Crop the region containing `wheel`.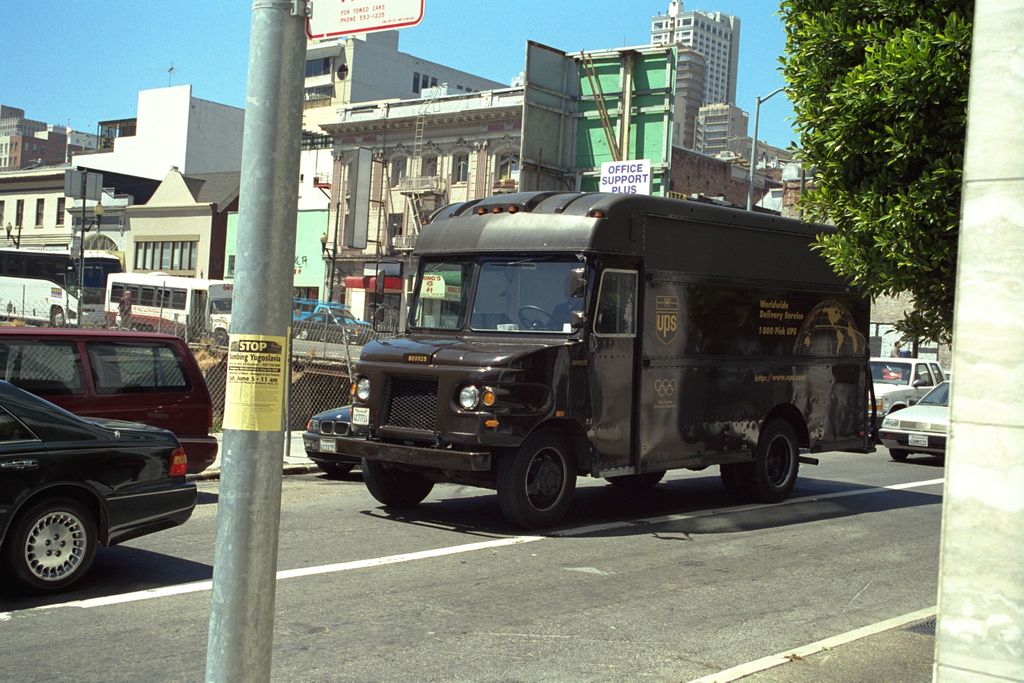
Crop region: {"left": 8, "top": 495, "right": 90, "bottom": 596}.
